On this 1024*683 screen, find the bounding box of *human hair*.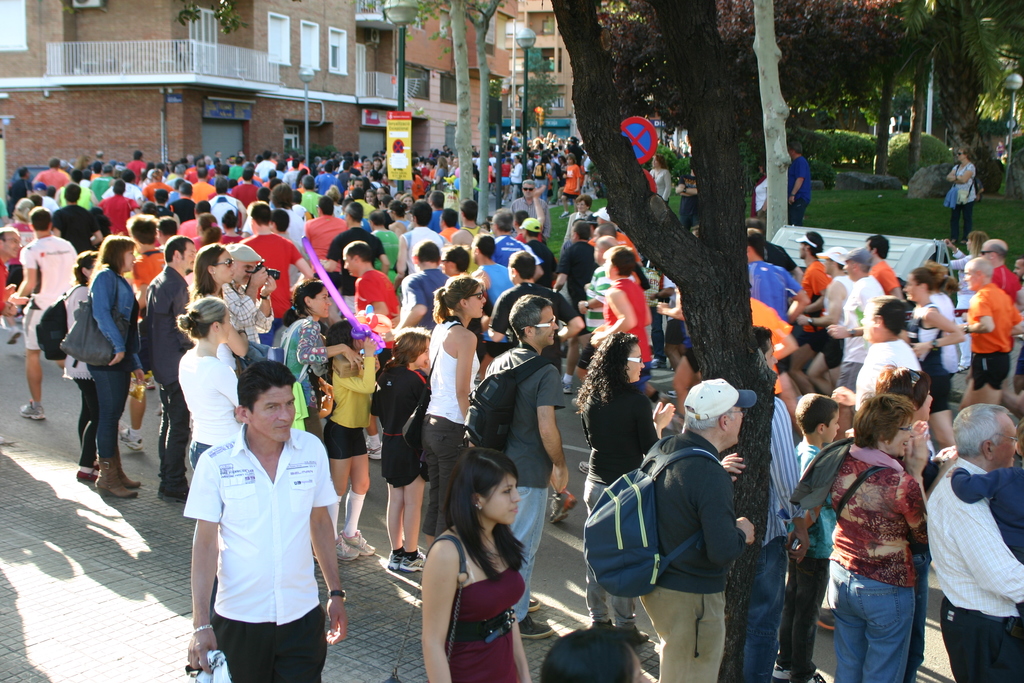
Bounding box: bbox=[324, 184, 339, 200].
